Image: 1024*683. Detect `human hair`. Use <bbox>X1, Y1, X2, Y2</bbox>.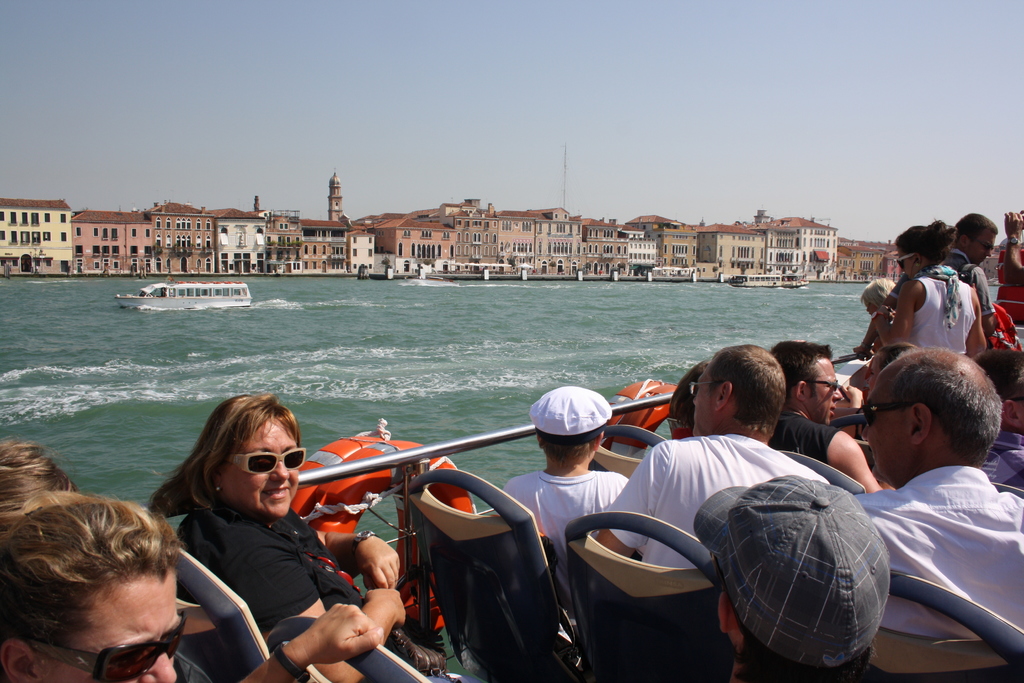
<bbox>895, 343, 1005, 456</bbox>.
